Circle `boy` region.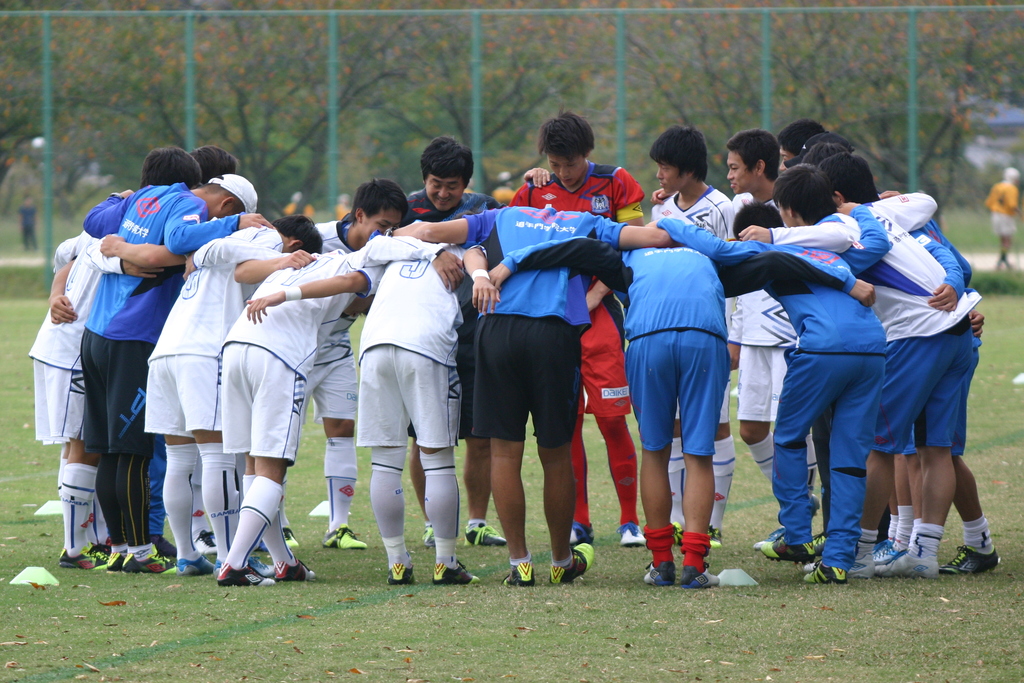
Region: 138, 210, 321, 566.
